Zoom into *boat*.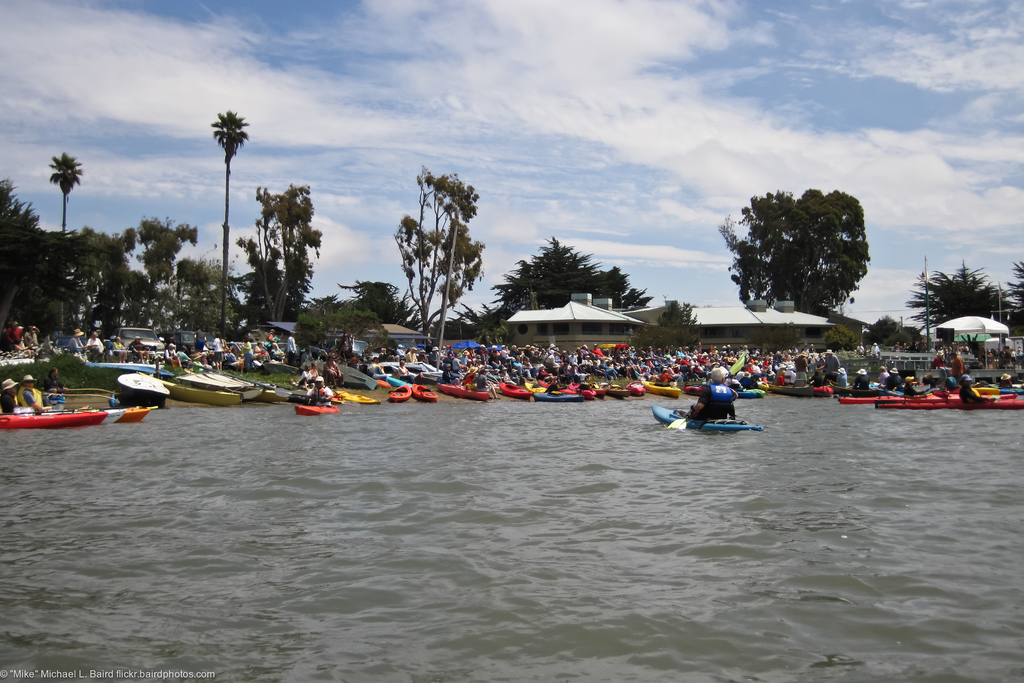
Zoom target: bbox=[529, 382, 545, 390].
